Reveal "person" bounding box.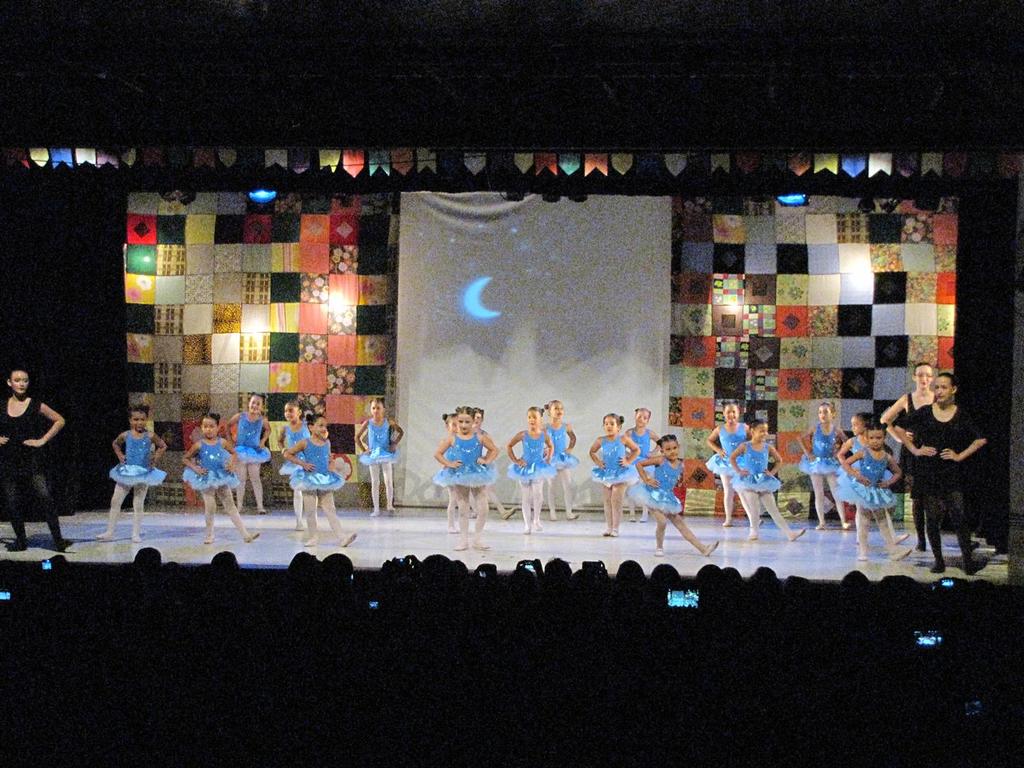
Revealed: <bbox>182, 412, 259, 542</bbox>.
